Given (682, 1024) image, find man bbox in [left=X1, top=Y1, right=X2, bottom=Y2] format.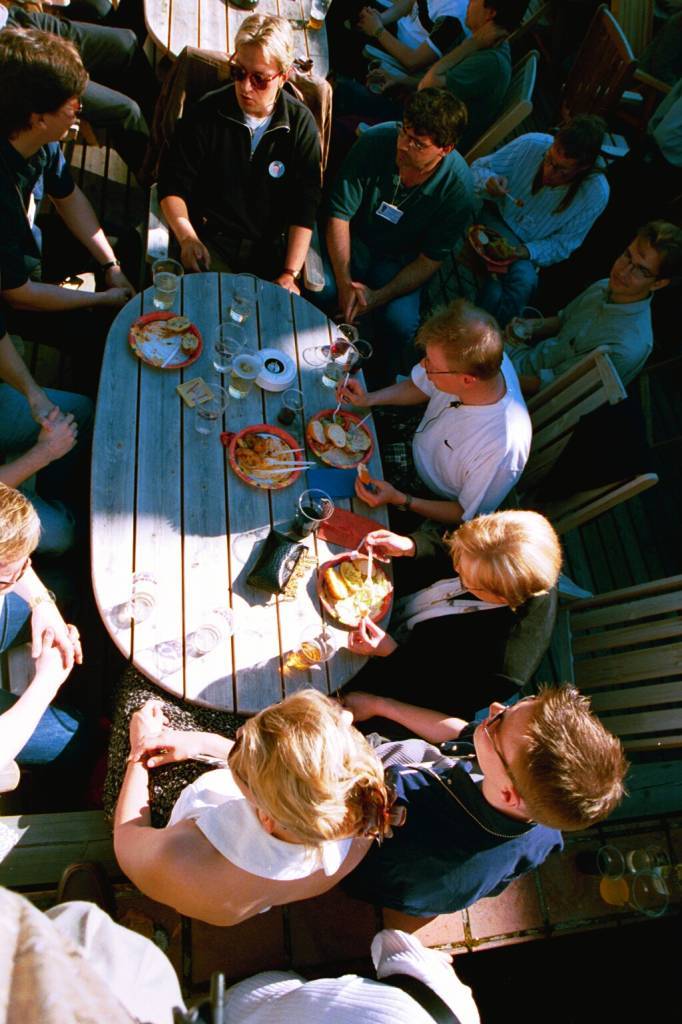
[left=472, top=119, right=612, bottom=313].
